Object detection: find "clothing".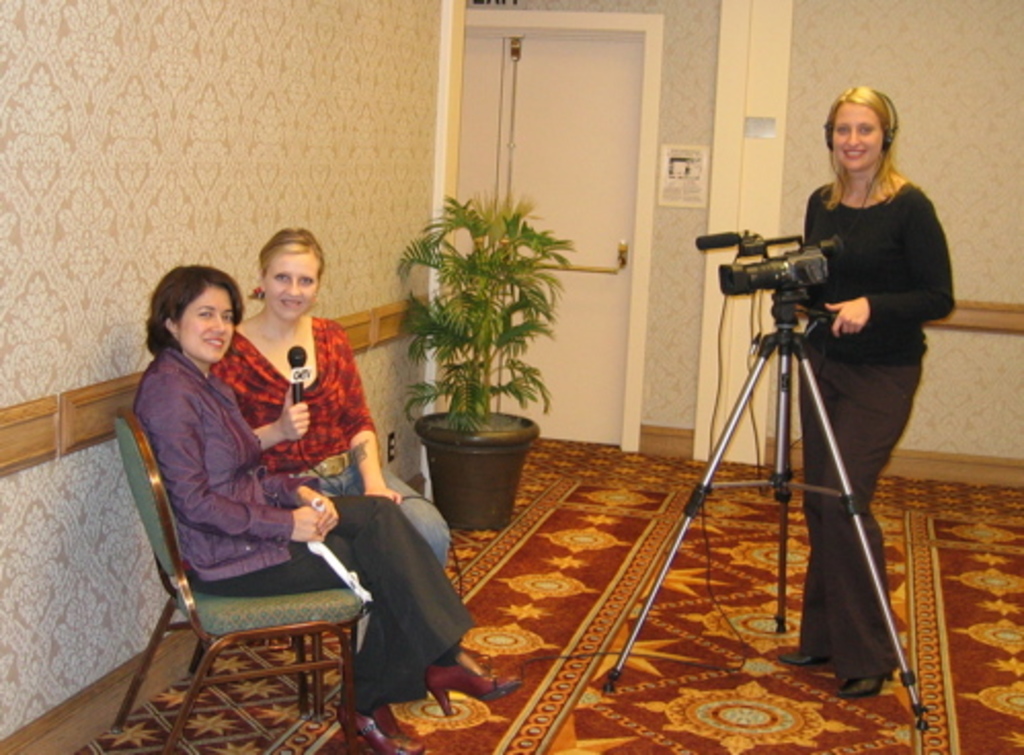
125,341,474,720.
